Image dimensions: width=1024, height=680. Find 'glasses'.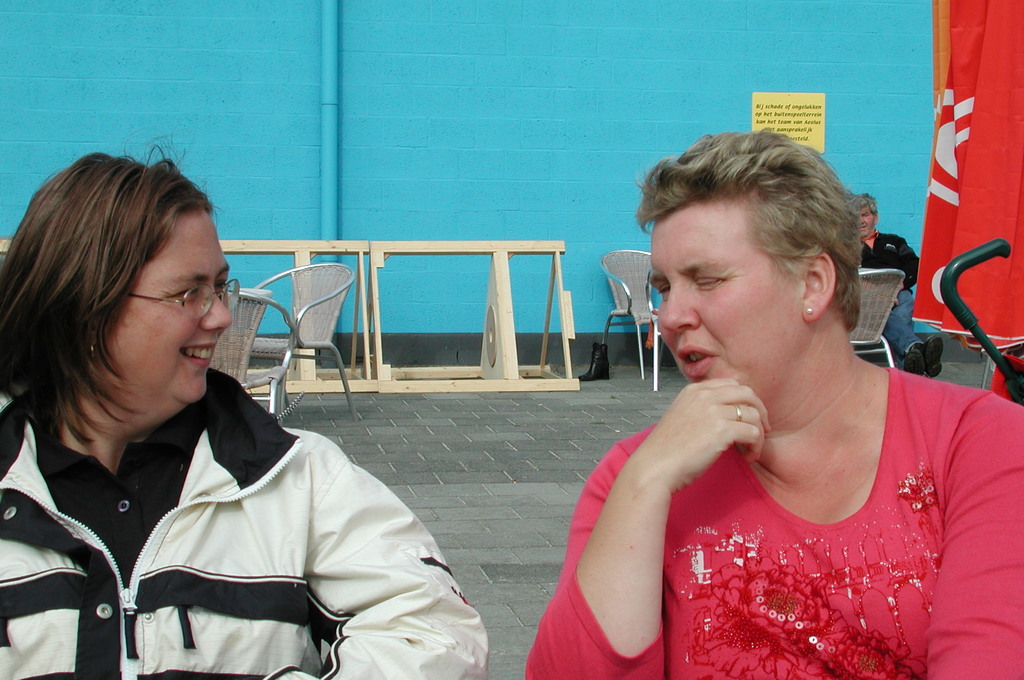
[x1=131, y1=277, x2=241, y2=318].
